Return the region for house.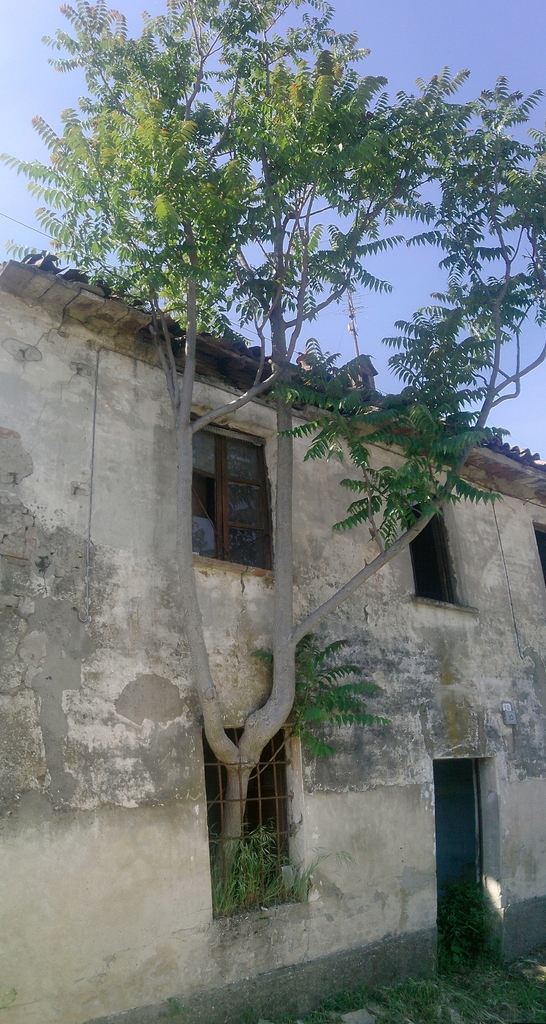
box=[46, 168, 540, 964].
